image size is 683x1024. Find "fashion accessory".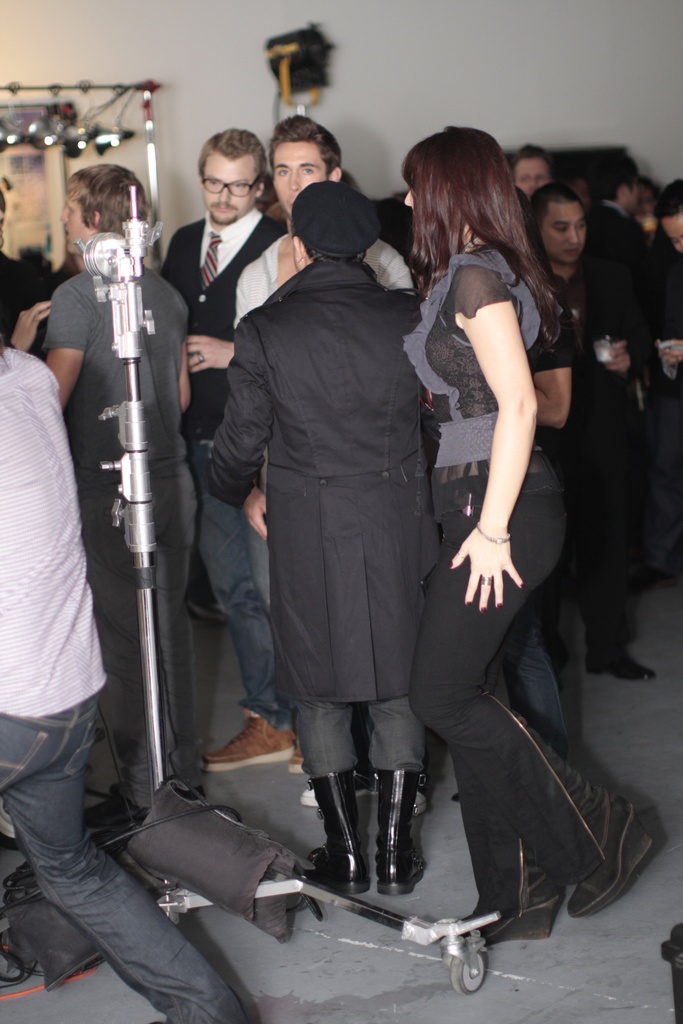
bbox(291, 180, 382, 261).
